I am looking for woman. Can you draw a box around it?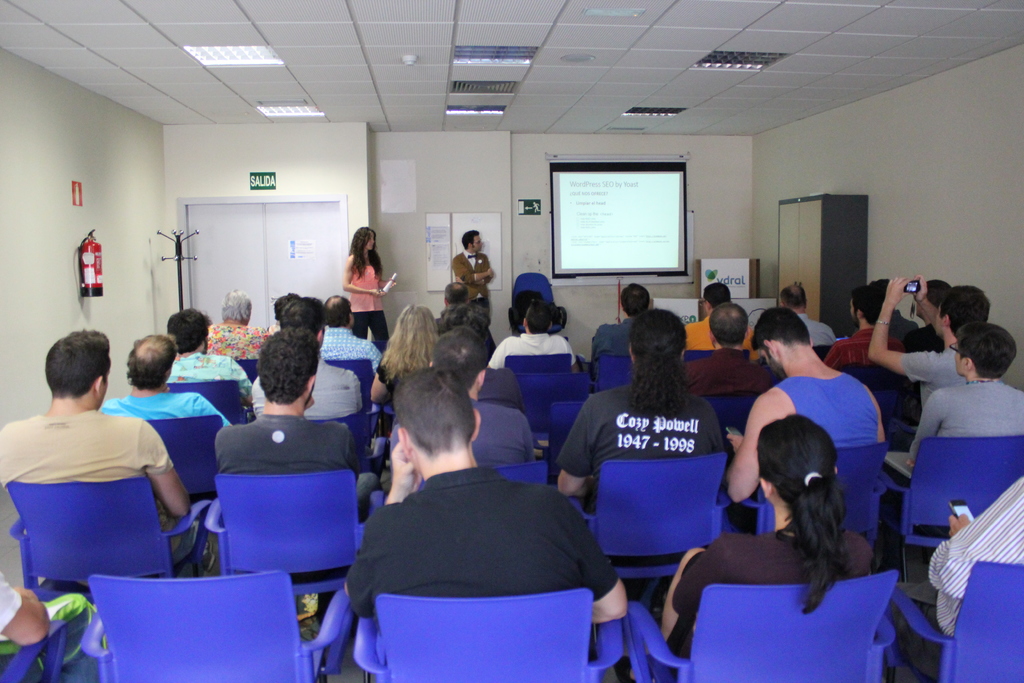
Sure, the bounding box is 344 225 394 341.
